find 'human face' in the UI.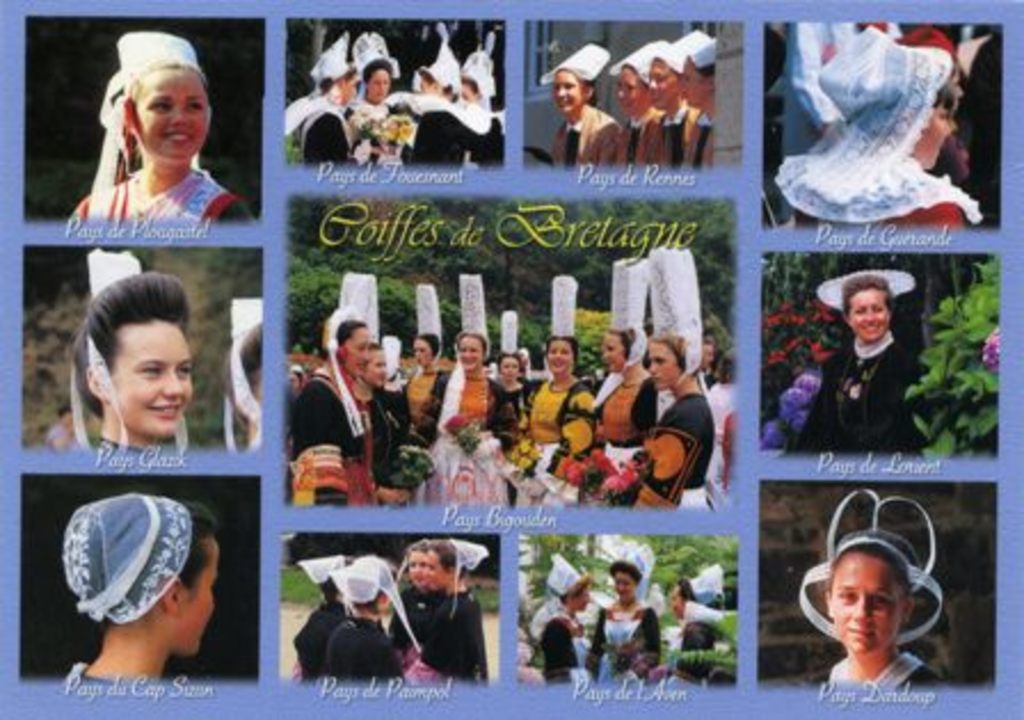
UI element at (615,66,647,110).
